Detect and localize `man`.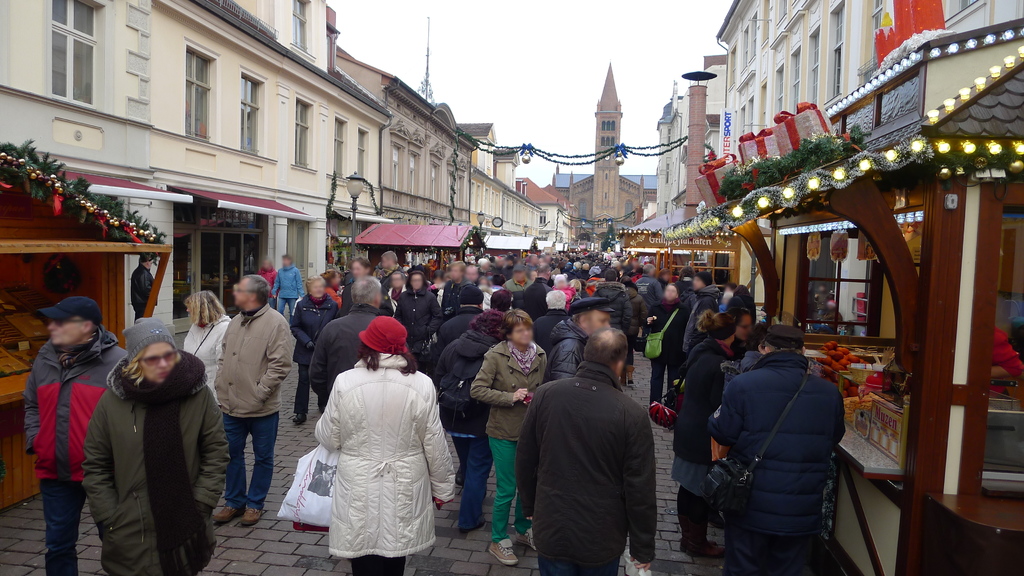
Localized at x1=516 y1=301 x2=673 y2=575.
